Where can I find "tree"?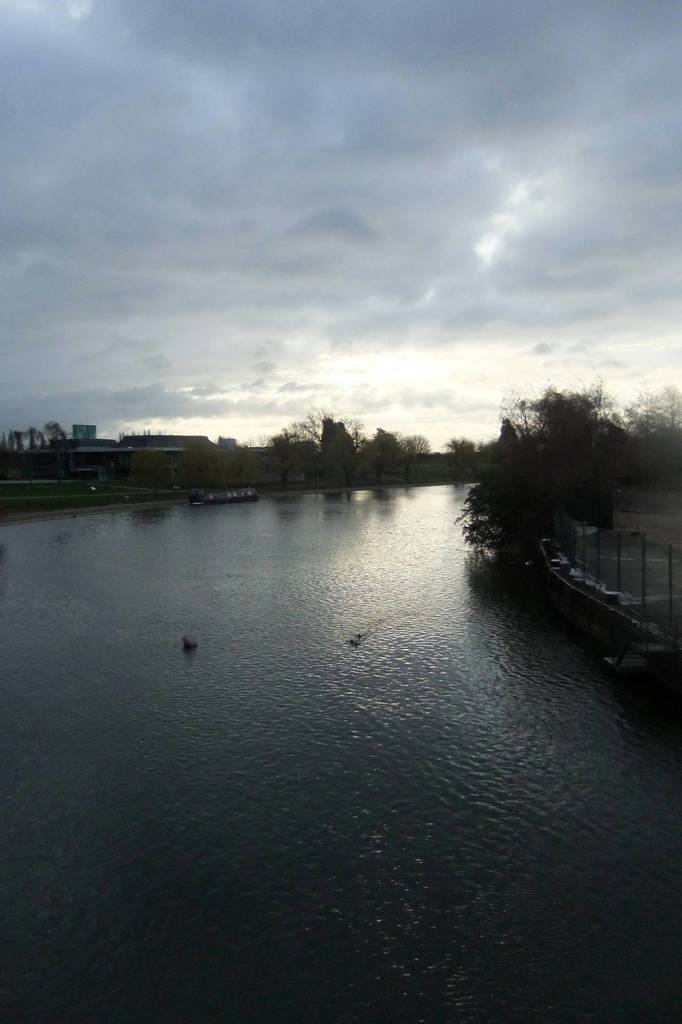
You can find it at region(373, 428, 453, 489).
